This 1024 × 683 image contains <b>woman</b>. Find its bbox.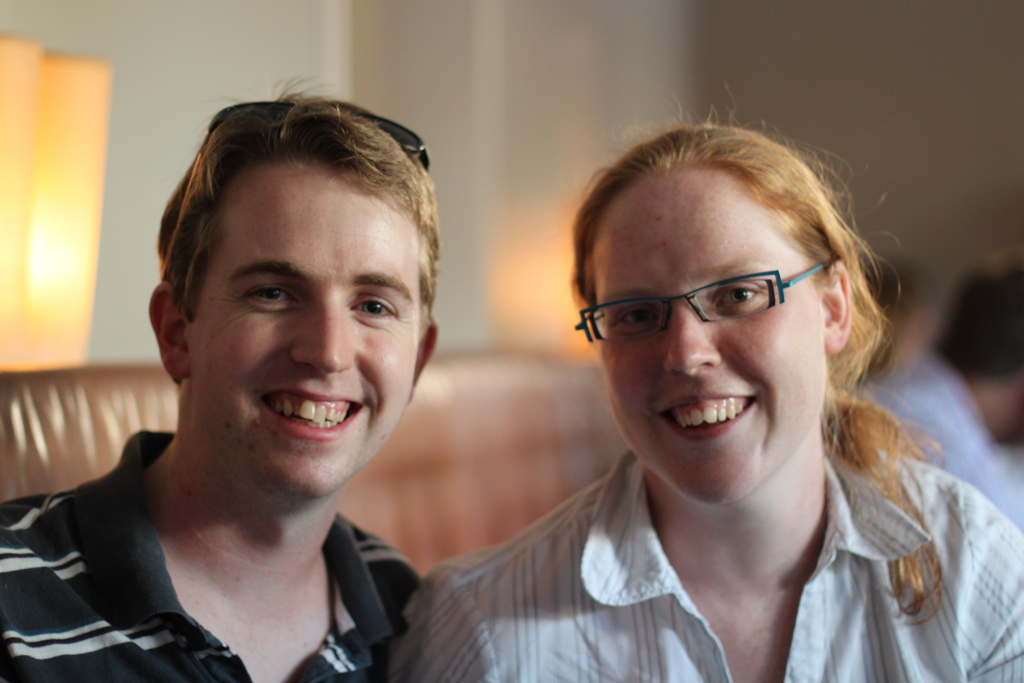
[380, 112, 991, 668].
